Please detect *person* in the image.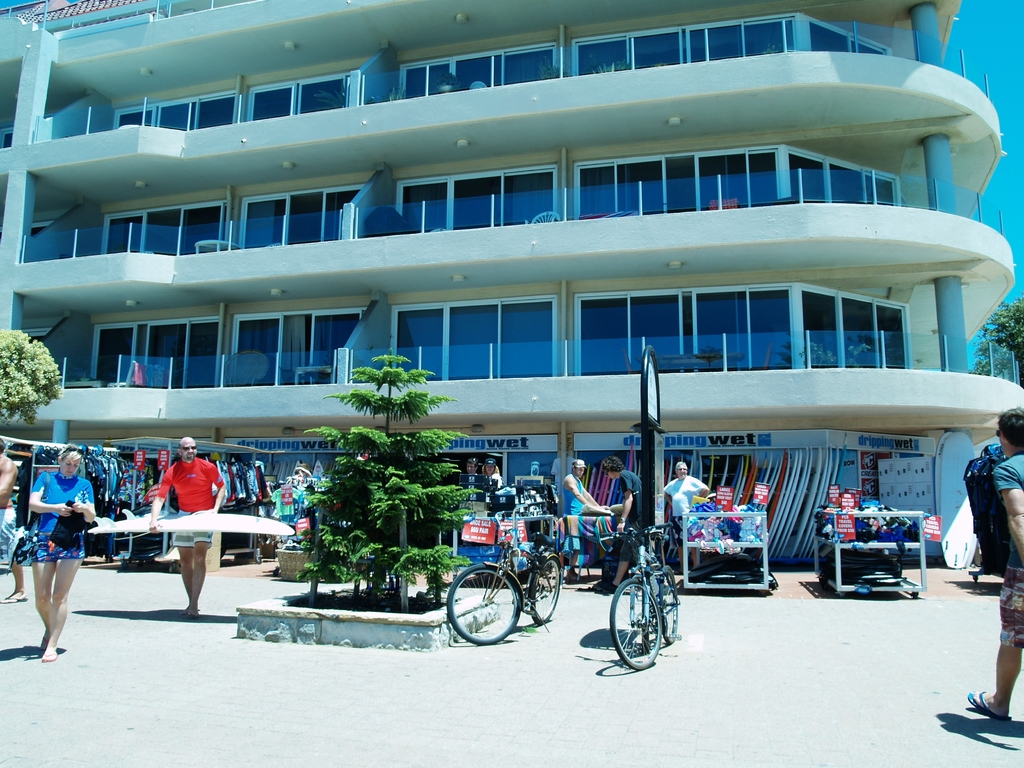
box=[664, 459, 707, 537].
